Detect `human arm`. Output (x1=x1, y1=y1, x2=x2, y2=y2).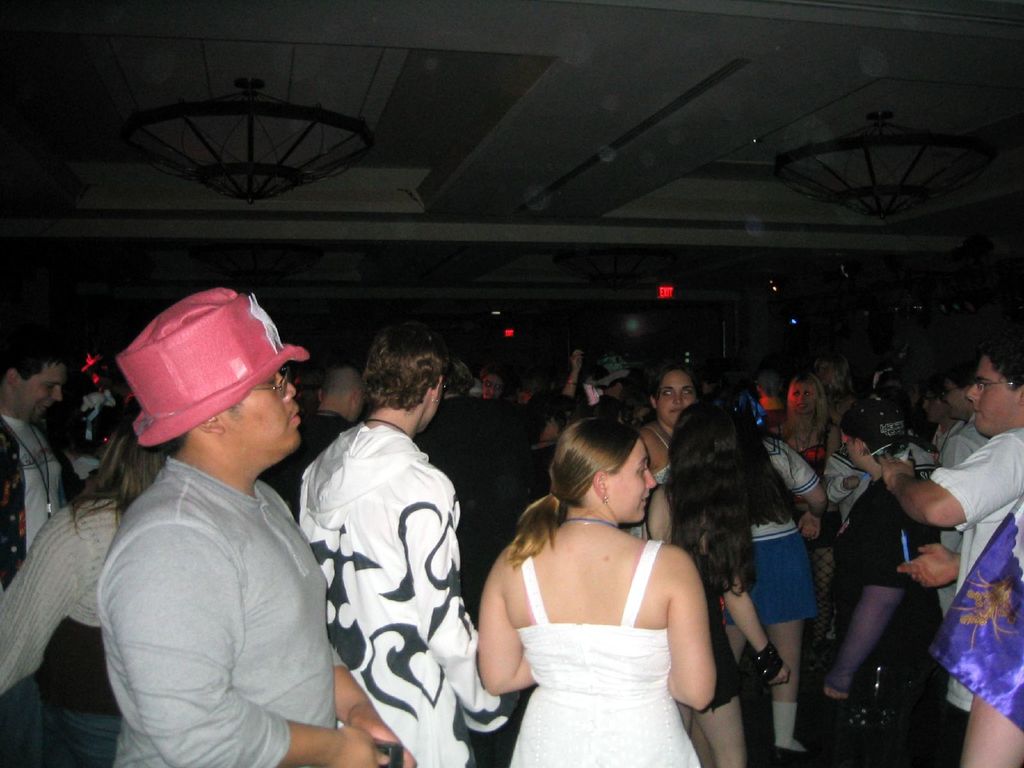
(x1=652, y1=488, x2=685, y2=554).
